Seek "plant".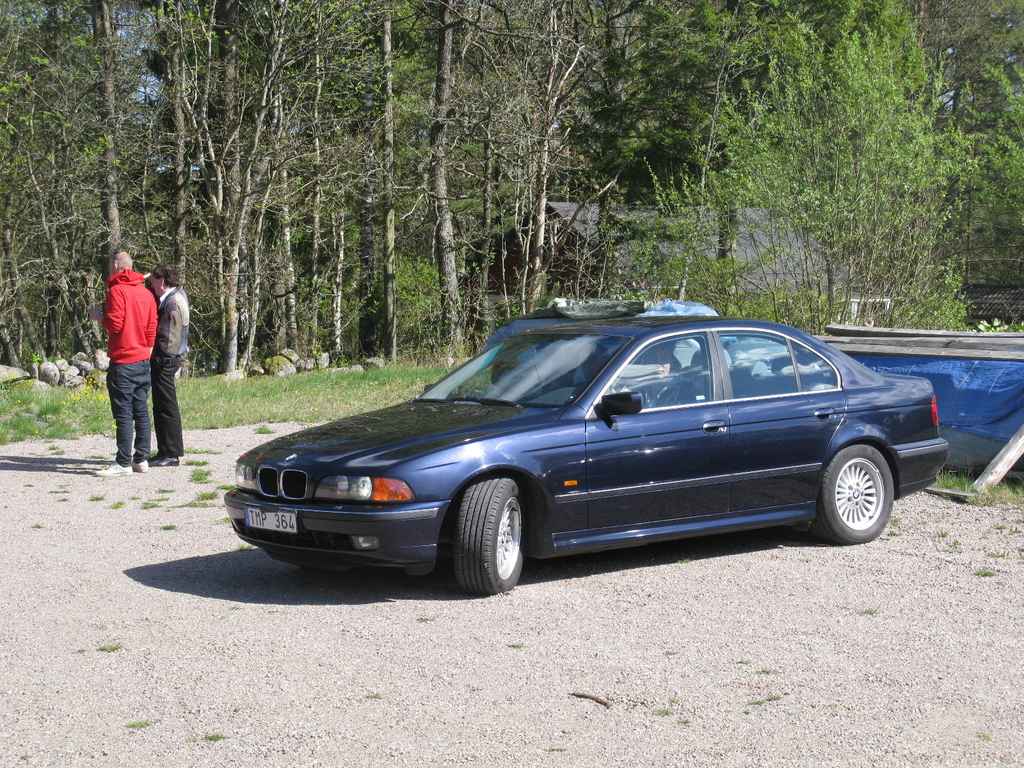
<box>419,612,433,625</box>.
